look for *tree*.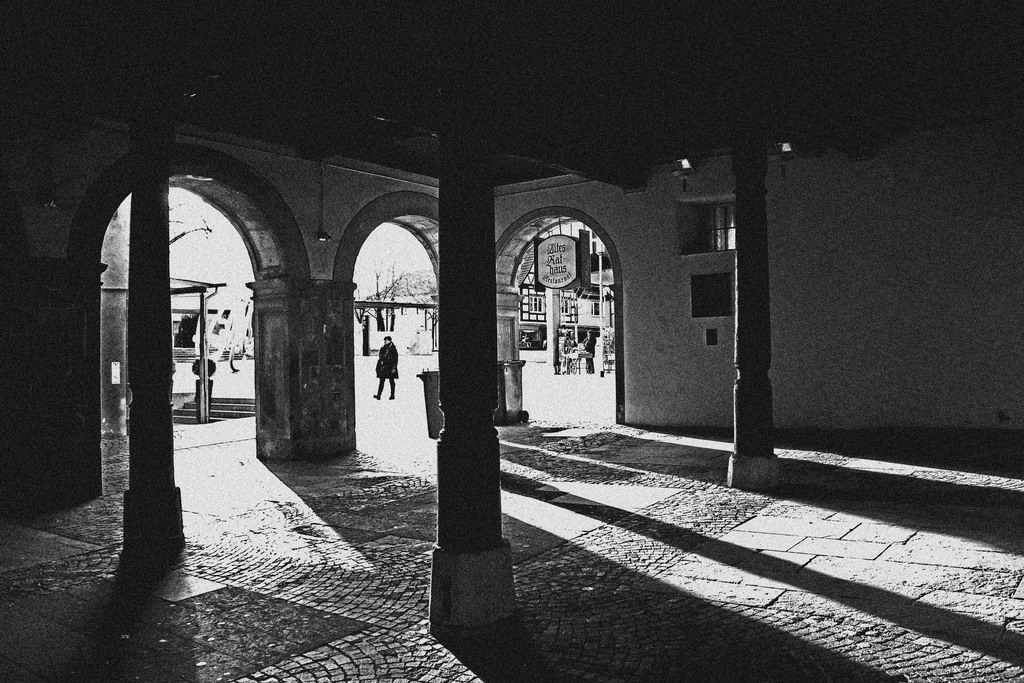
Found: (528, 274, 596, 318).
